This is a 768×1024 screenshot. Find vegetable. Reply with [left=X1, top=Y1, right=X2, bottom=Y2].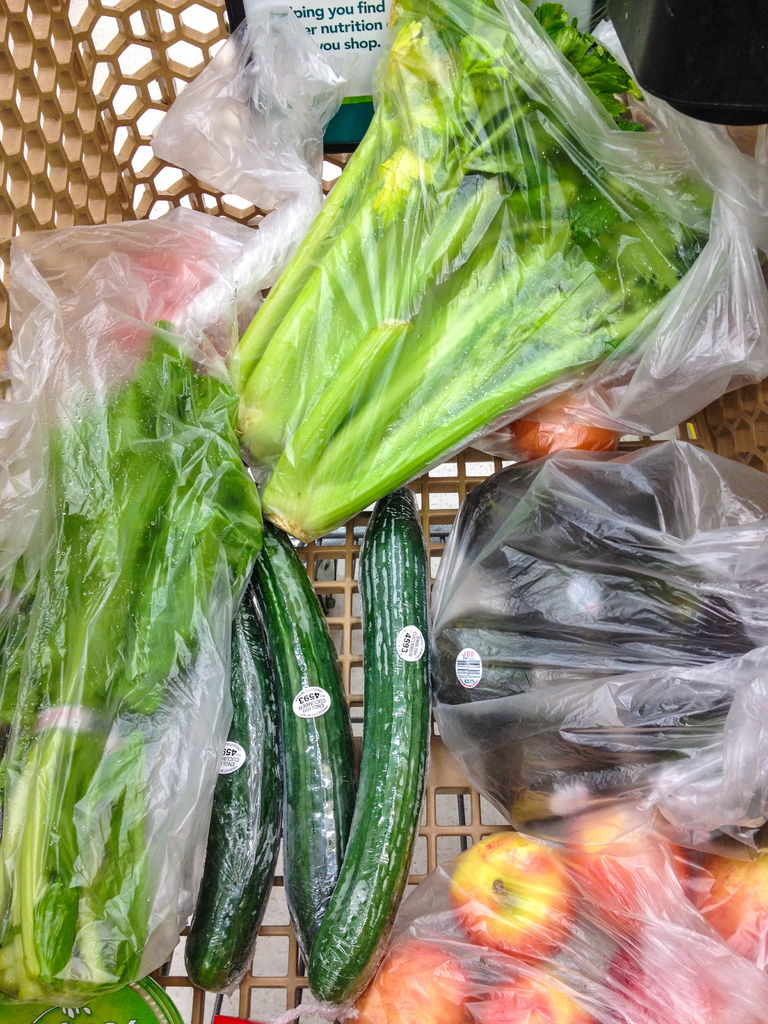
[left=255, top=524, right=358, bottom=960].
